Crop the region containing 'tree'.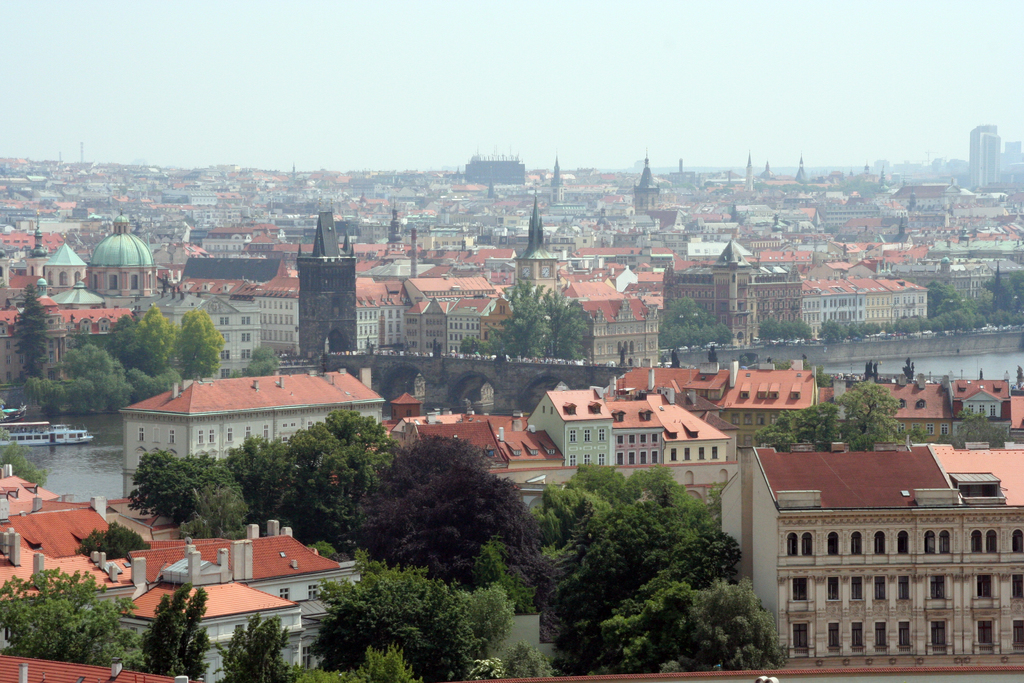
Crop region: BBox(180, 308, 225, 378).
